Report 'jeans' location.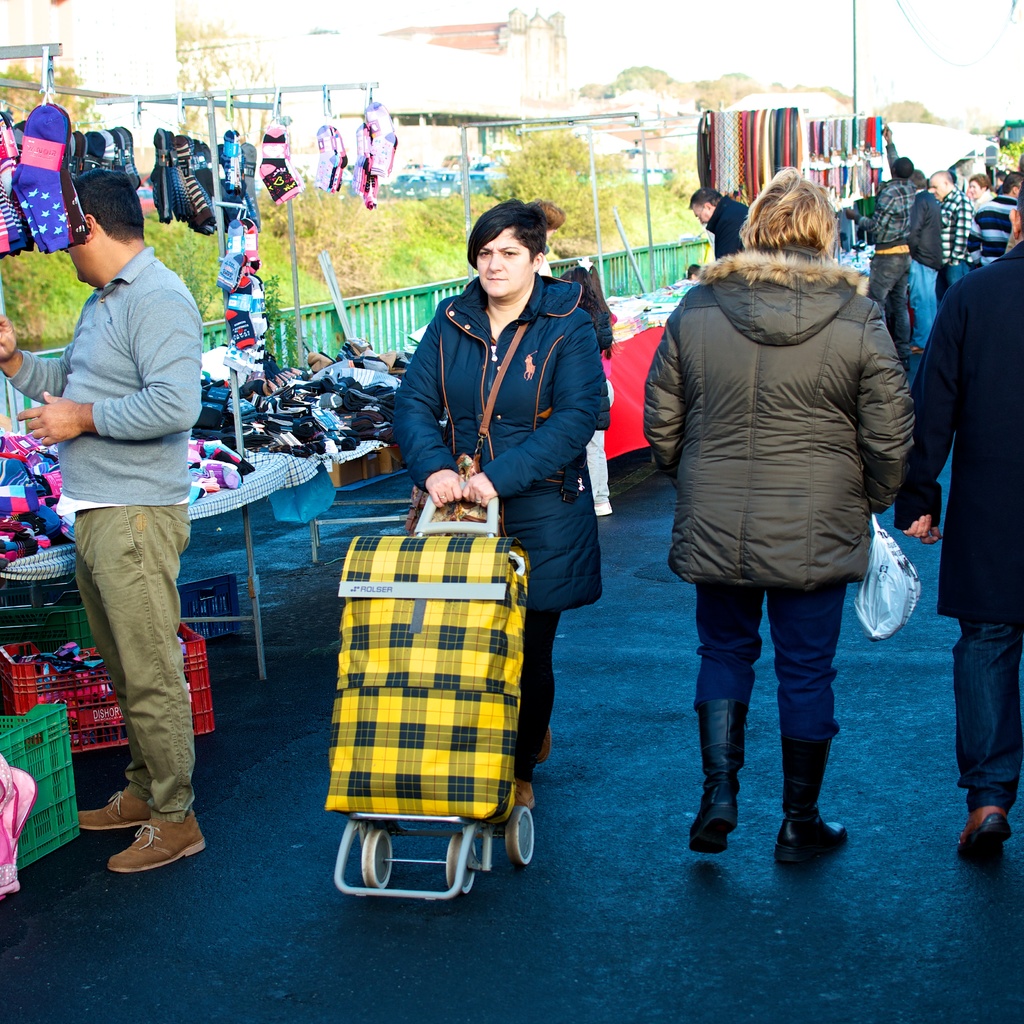
Report: region(908, 261, 938, 347).
